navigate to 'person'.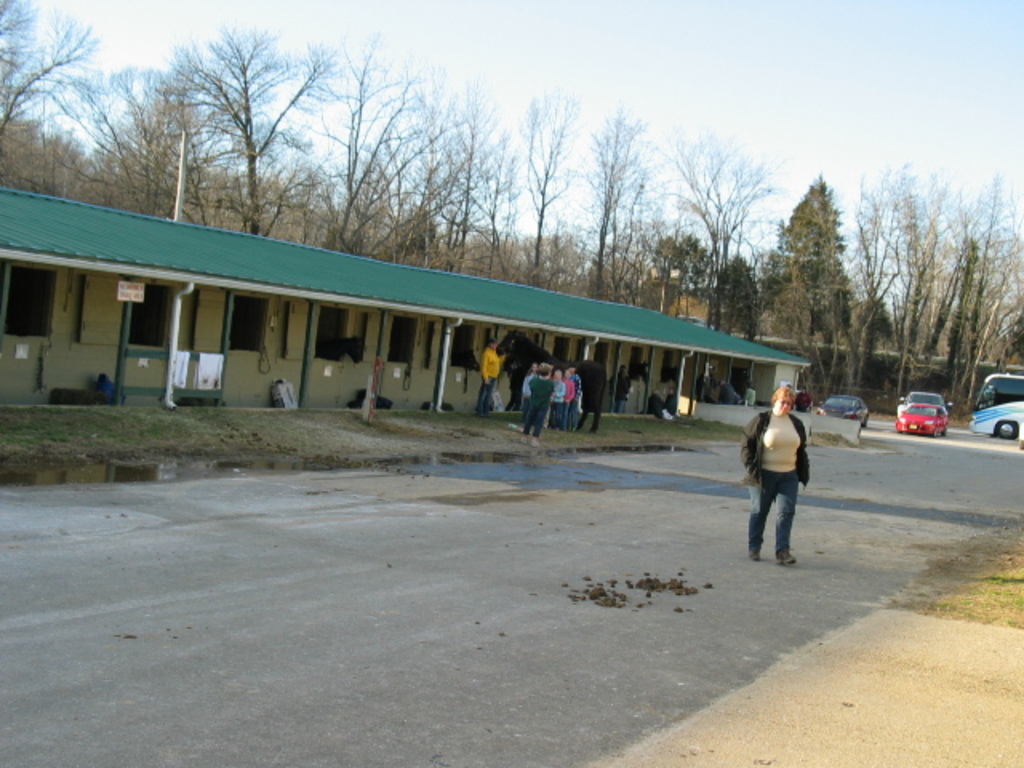
Navigation target: select_region(472, 326, 512, 421).
